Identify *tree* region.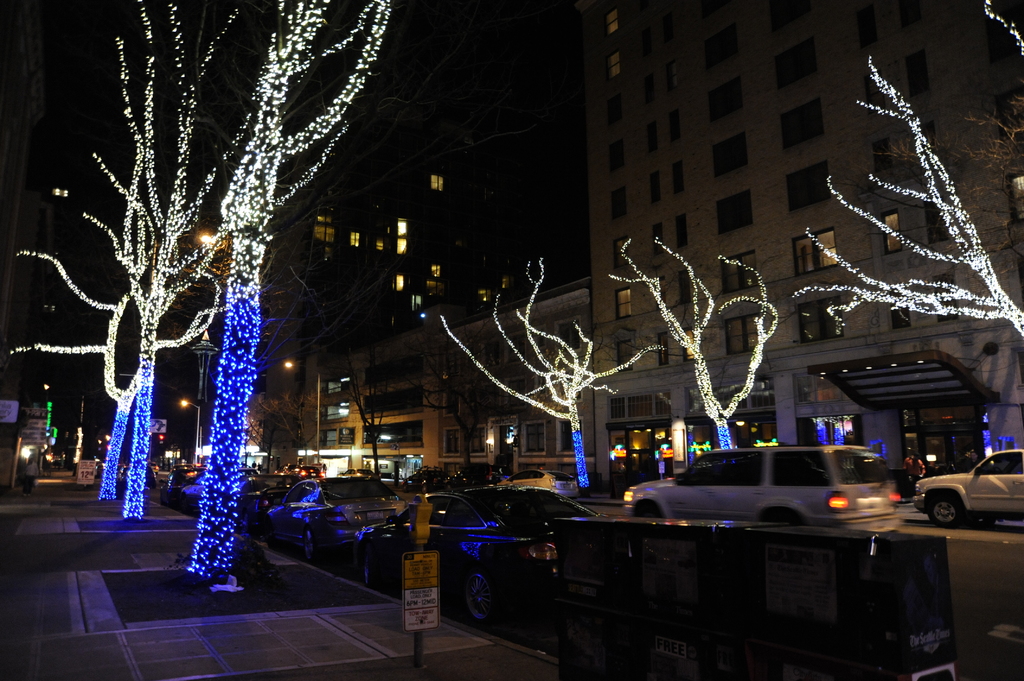
Region: left=792, top=55, right=1023, bottom=355.
